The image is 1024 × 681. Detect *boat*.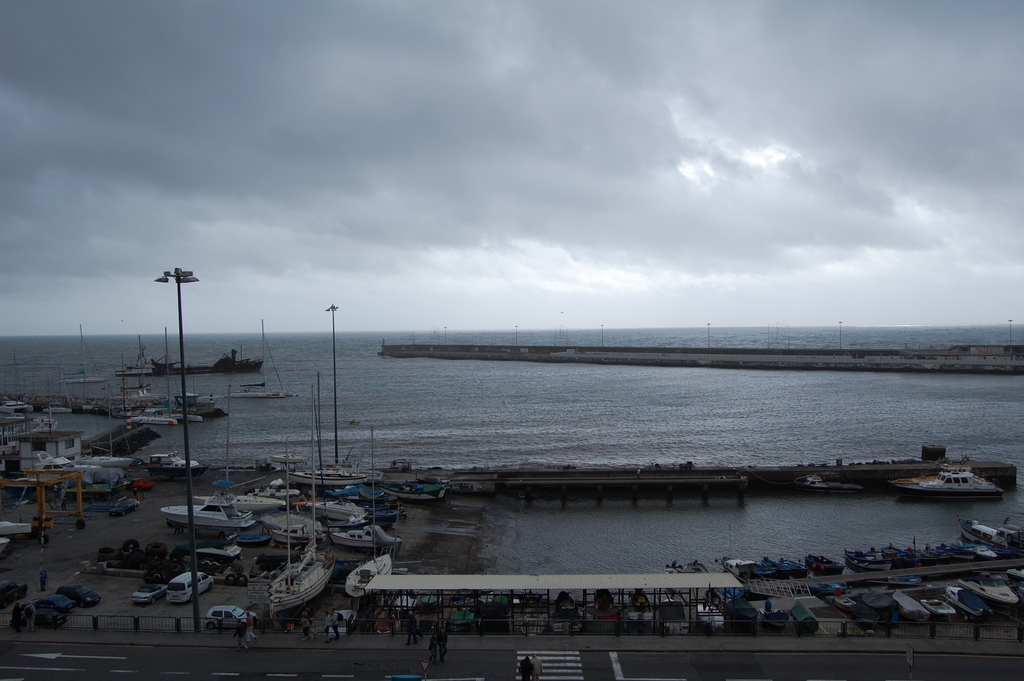
Detection: (1, 353, 33, 414).
